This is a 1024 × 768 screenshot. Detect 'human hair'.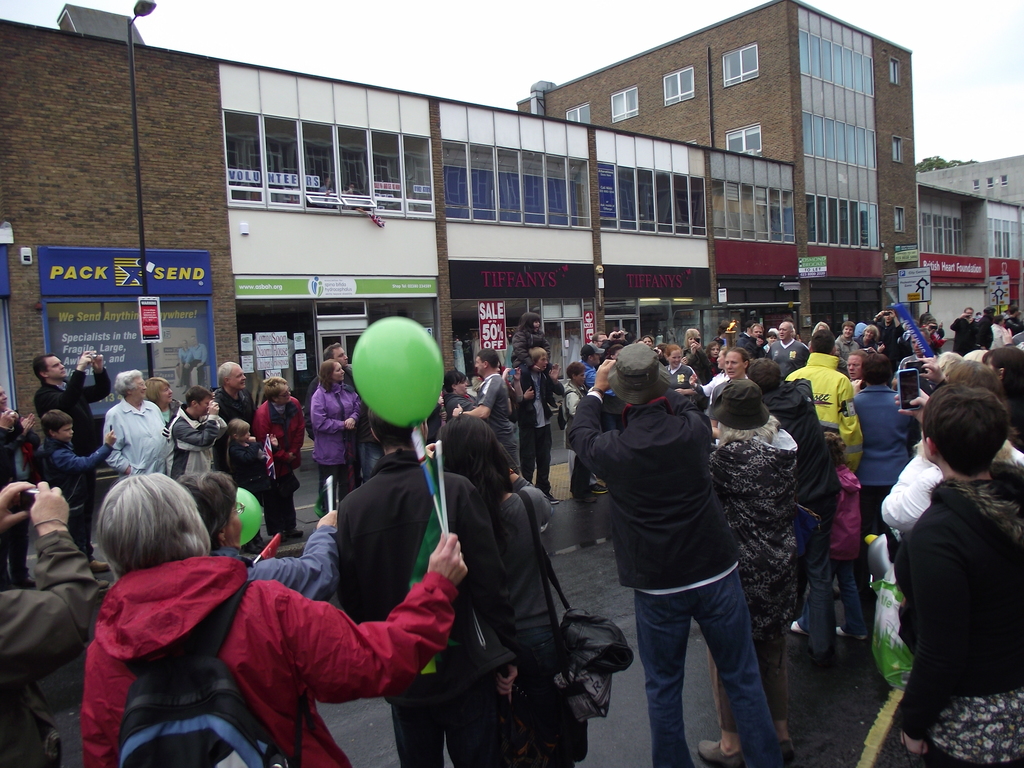
(976, 316, 997, 324).
